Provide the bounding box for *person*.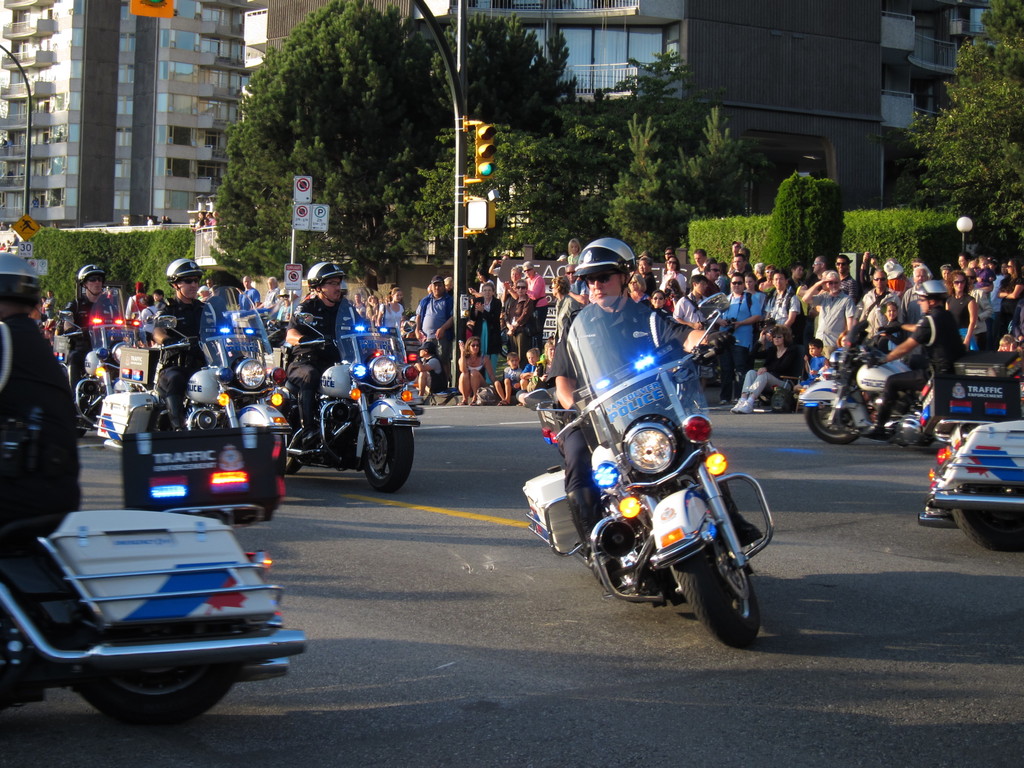
crop(540, 233, 764, 591).
